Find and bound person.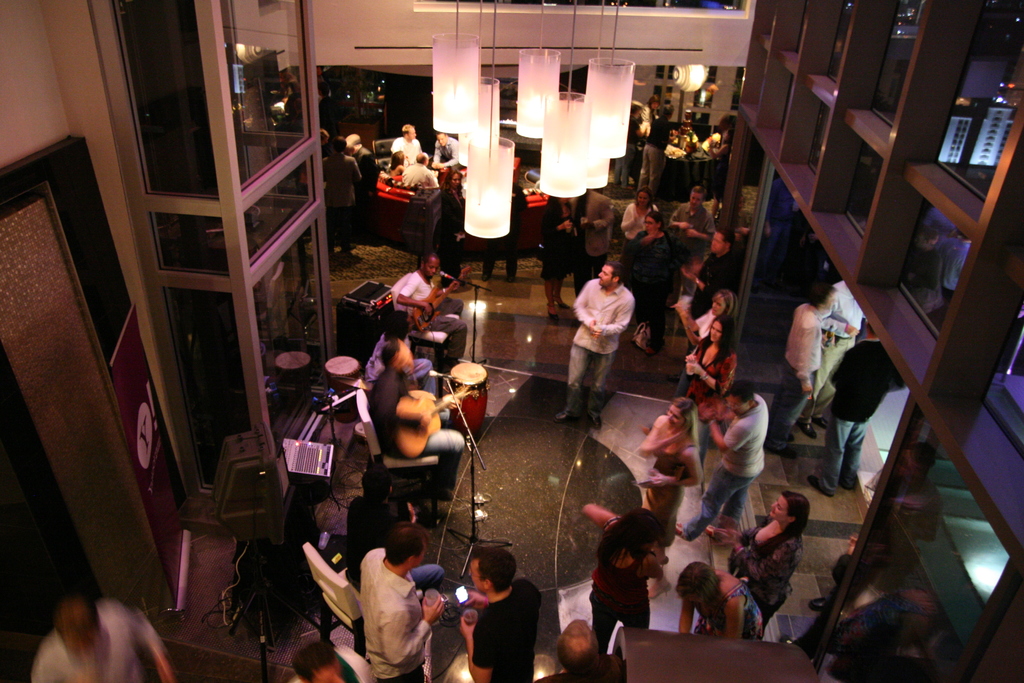
Bound: bbox(900, 220, 943, 312).
